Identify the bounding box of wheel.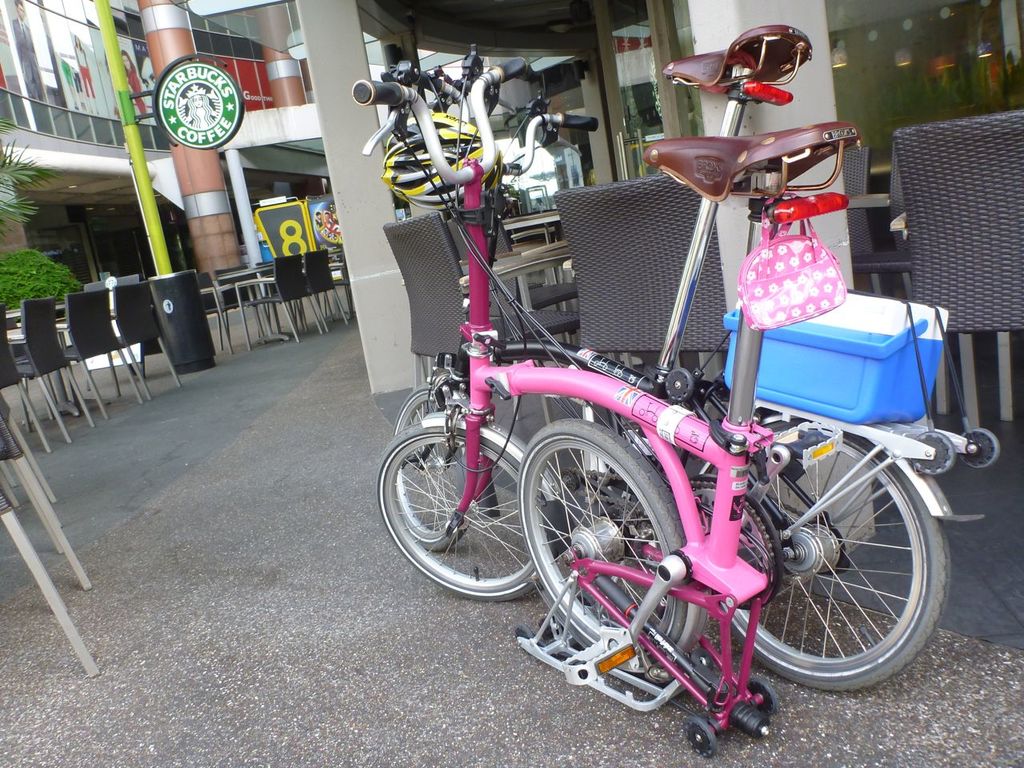
510,422,701,681.
